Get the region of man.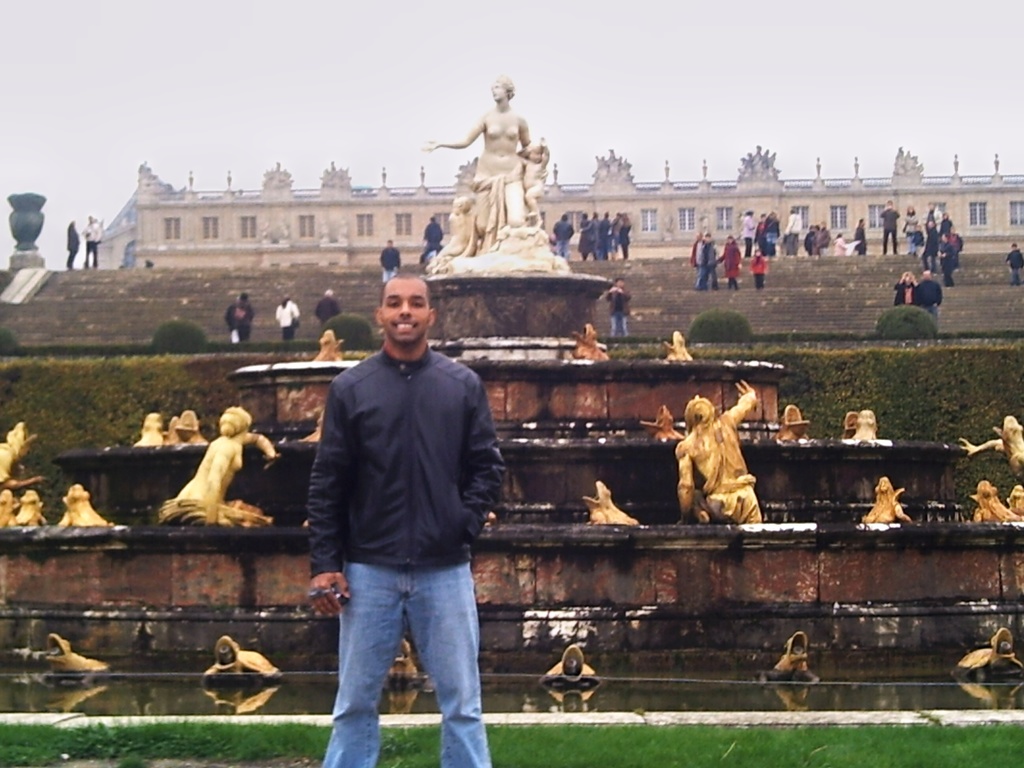
(218, 289, 255, 338).
